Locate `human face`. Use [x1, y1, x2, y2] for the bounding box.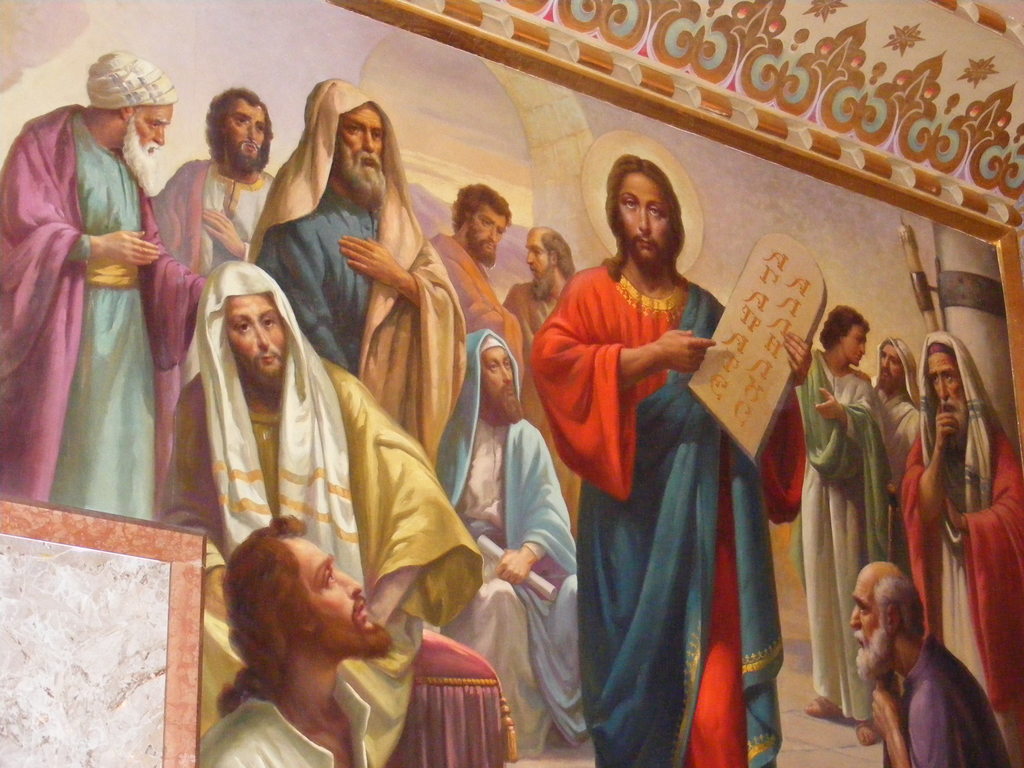
[299, 536, 382, 637].
